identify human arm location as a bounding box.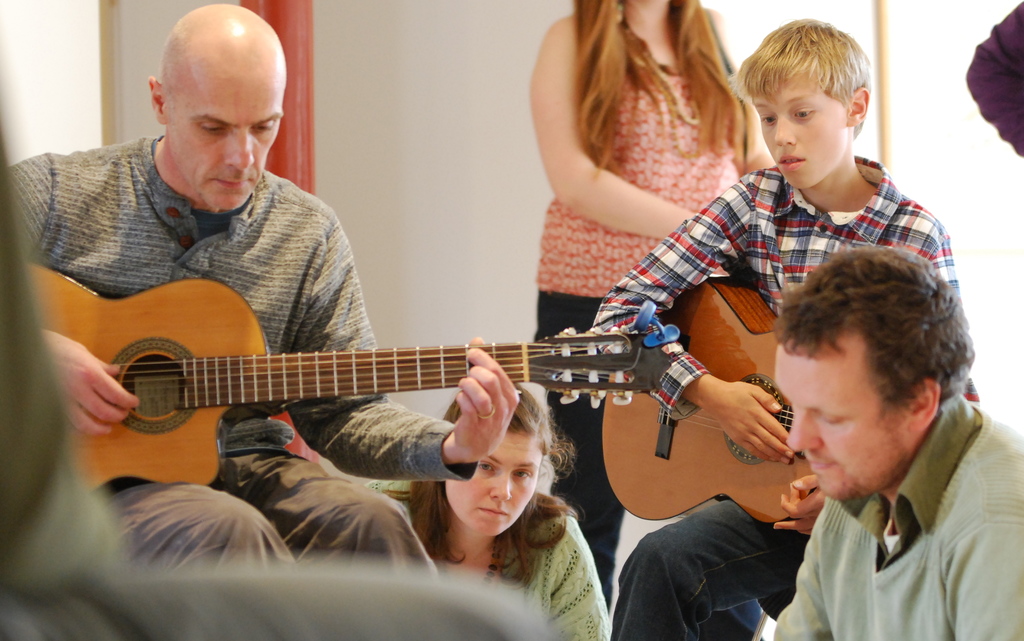
box=[714, 6, 788, 185].
